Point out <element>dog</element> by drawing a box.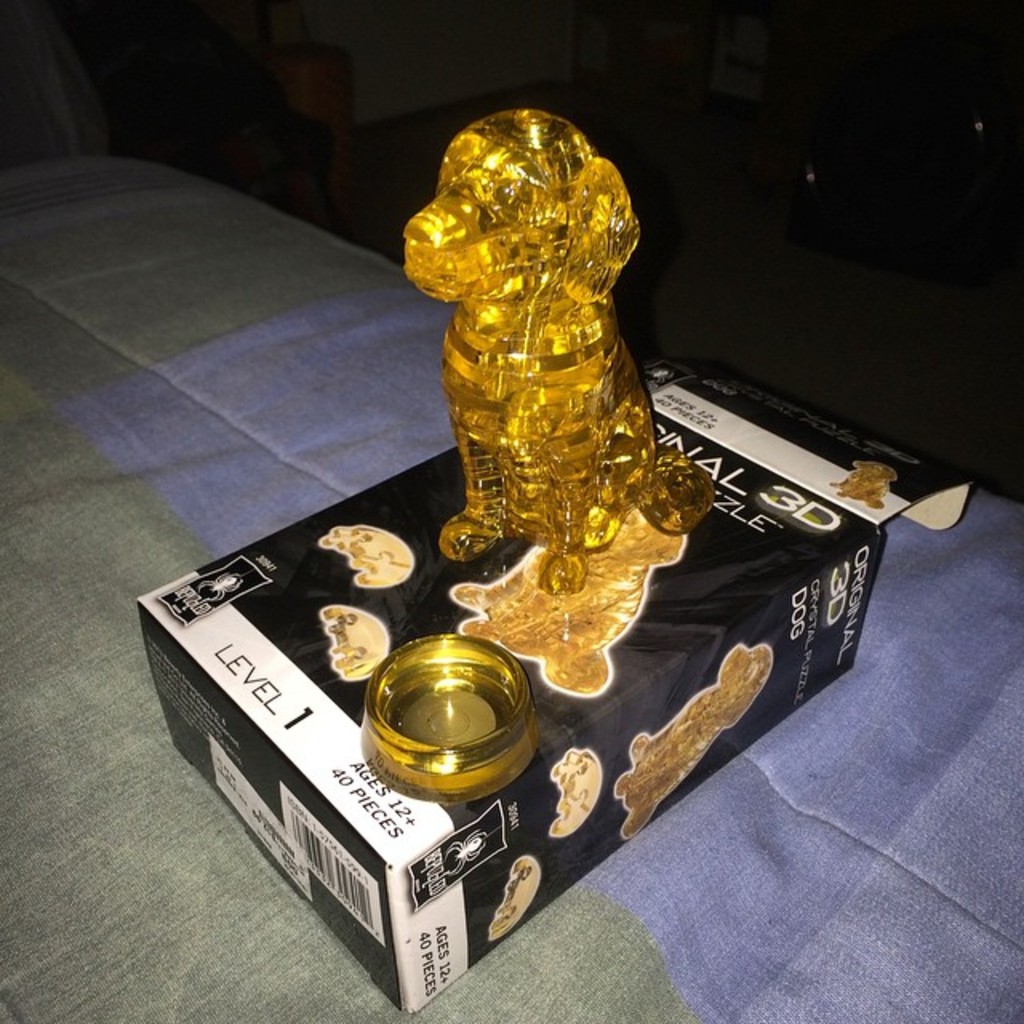
400/114/709/590.
